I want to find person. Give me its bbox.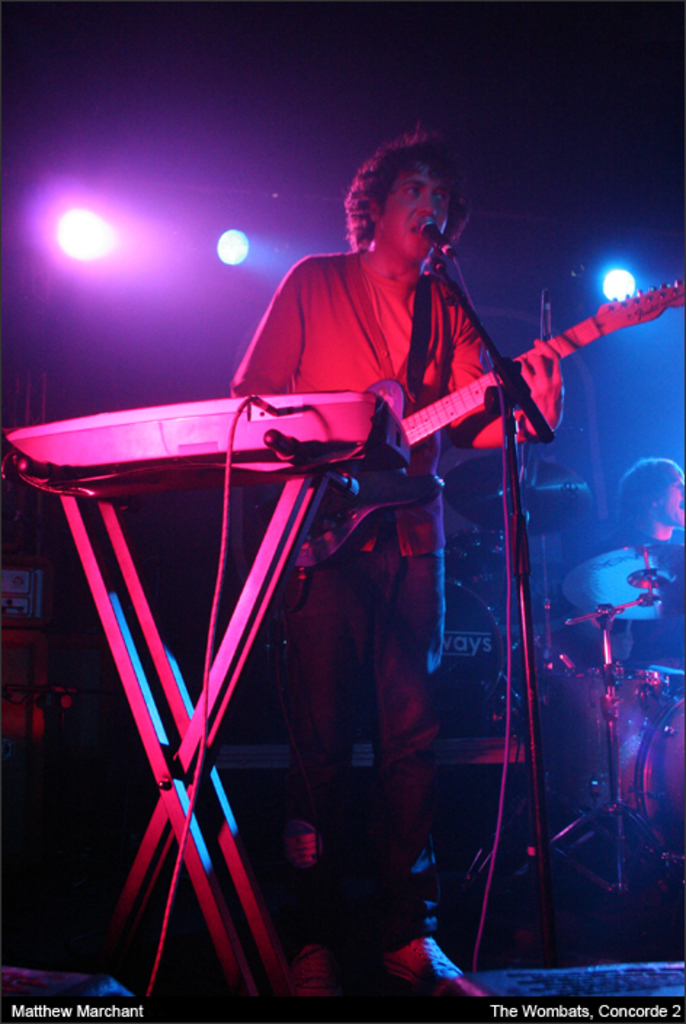
crop(231, 116, 568, 1004).
